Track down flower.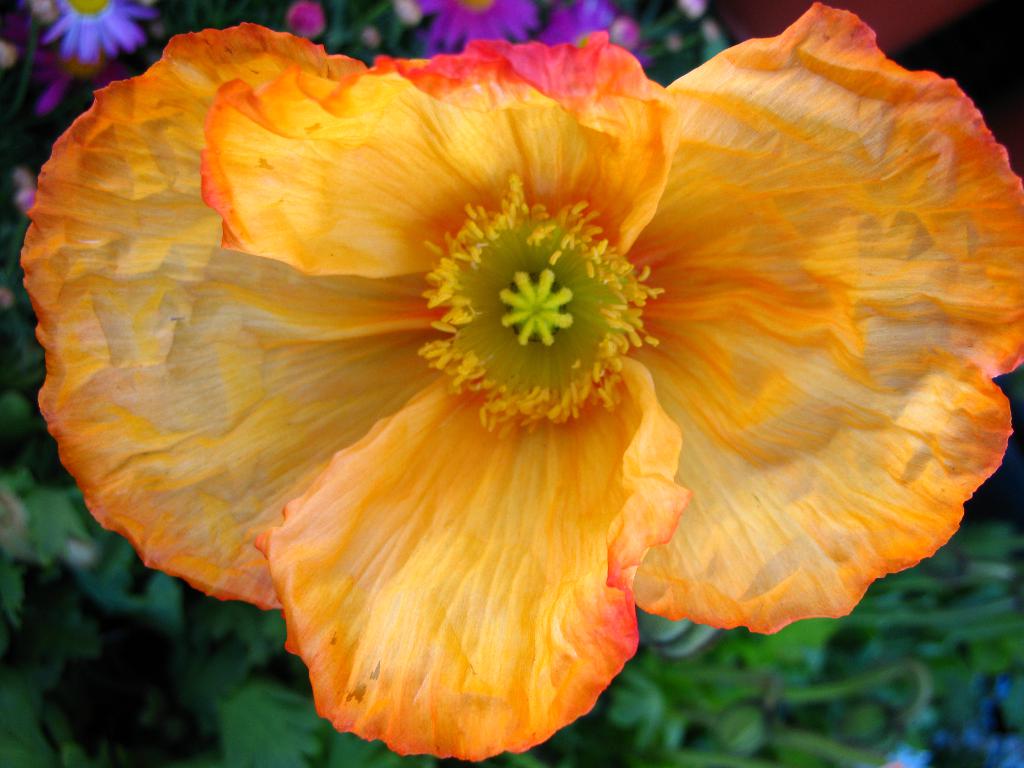
Tracked to Rect(14, 168, 43, 221).
